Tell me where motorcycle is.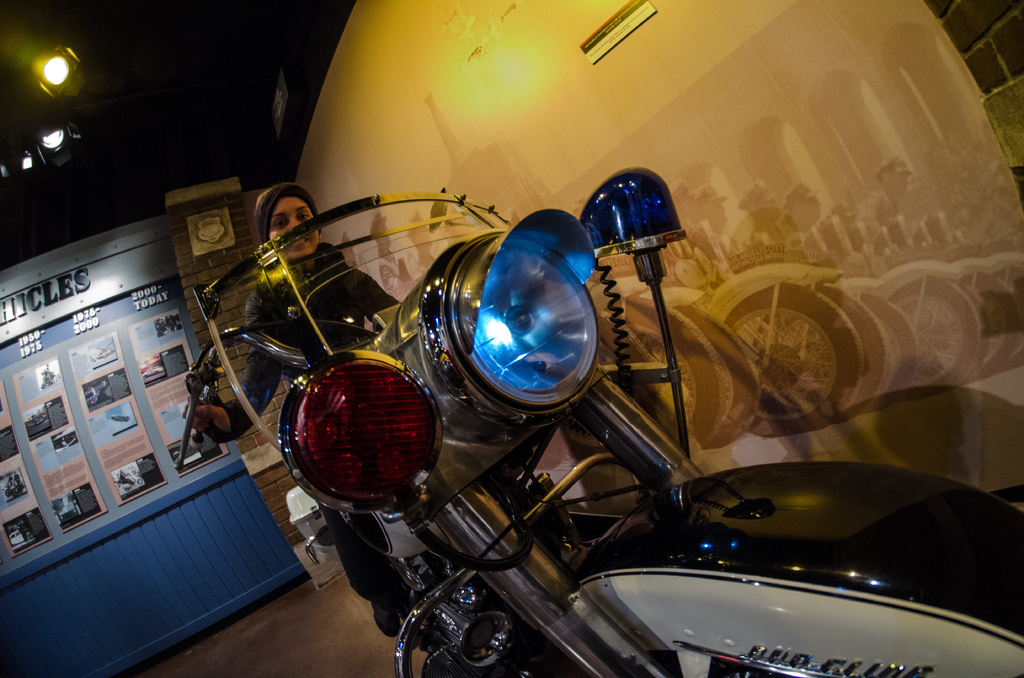
motorcycle is at (184,150,949,663).
